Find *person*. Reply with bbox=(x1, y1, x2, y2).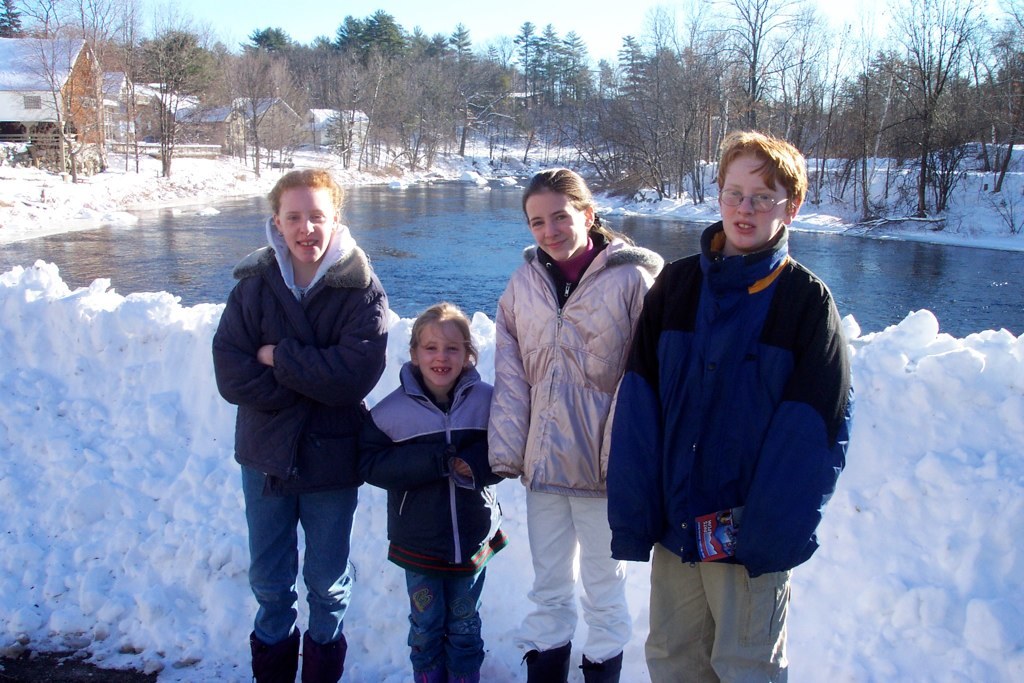
bbox=(503, 165, 653, 664).
